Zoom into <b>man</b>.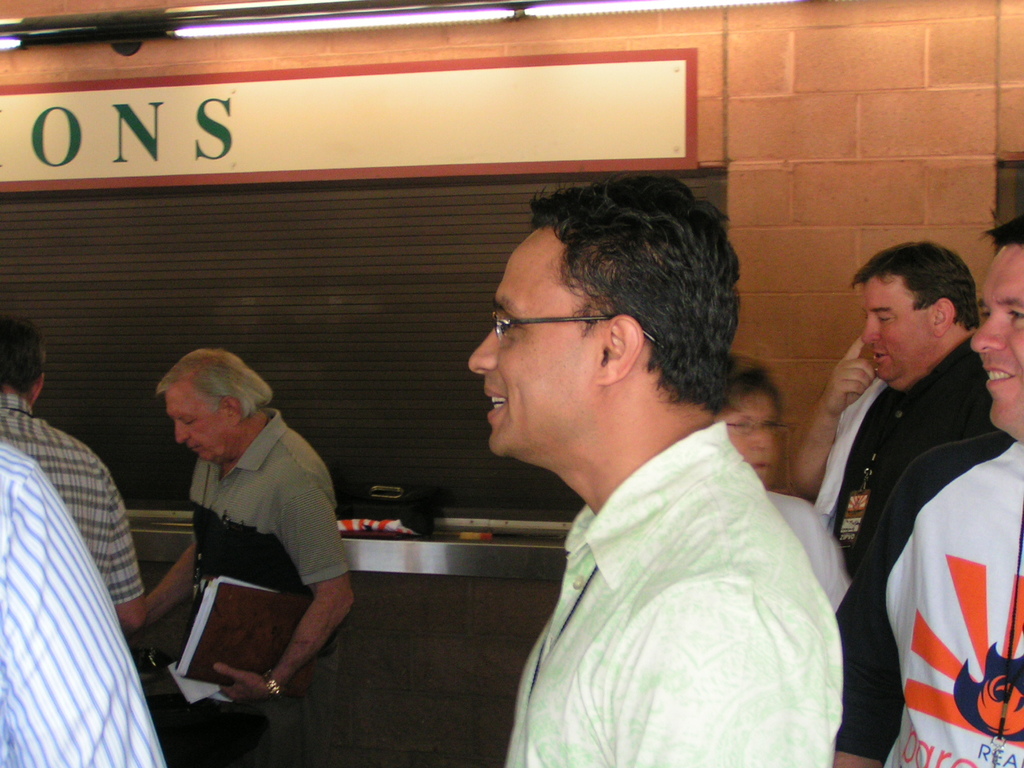
Zoom target: 420, 171, 876, 758.
